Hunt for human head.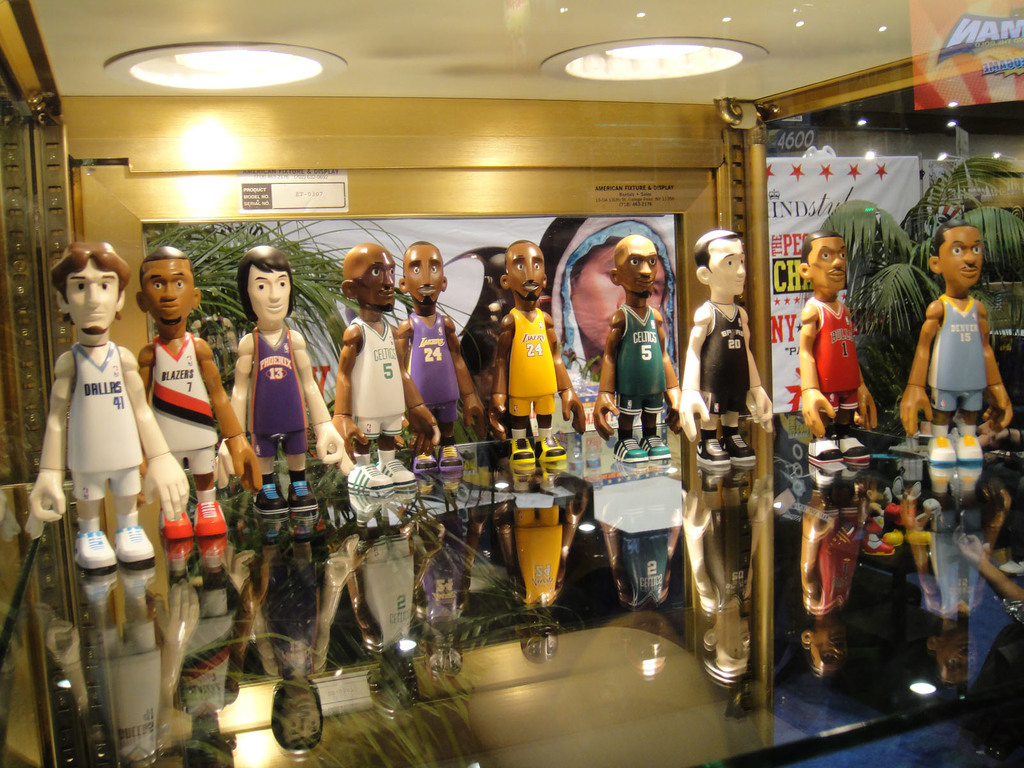
Hunted down at 610/236/656/302.
